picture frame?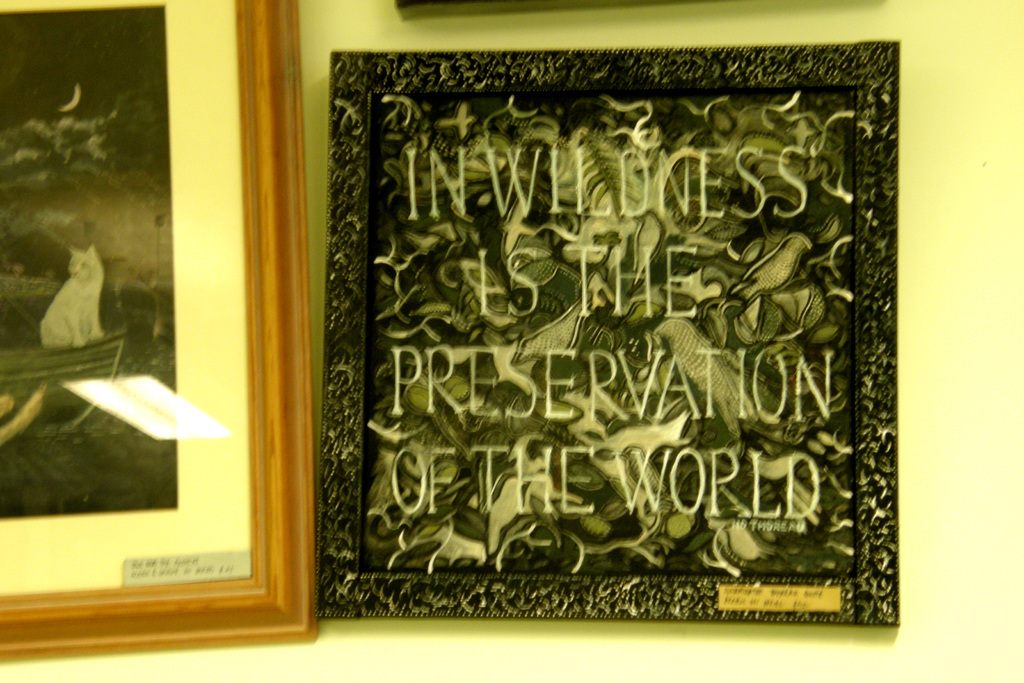
[left=294, top=0, right=922, bottom=652]
